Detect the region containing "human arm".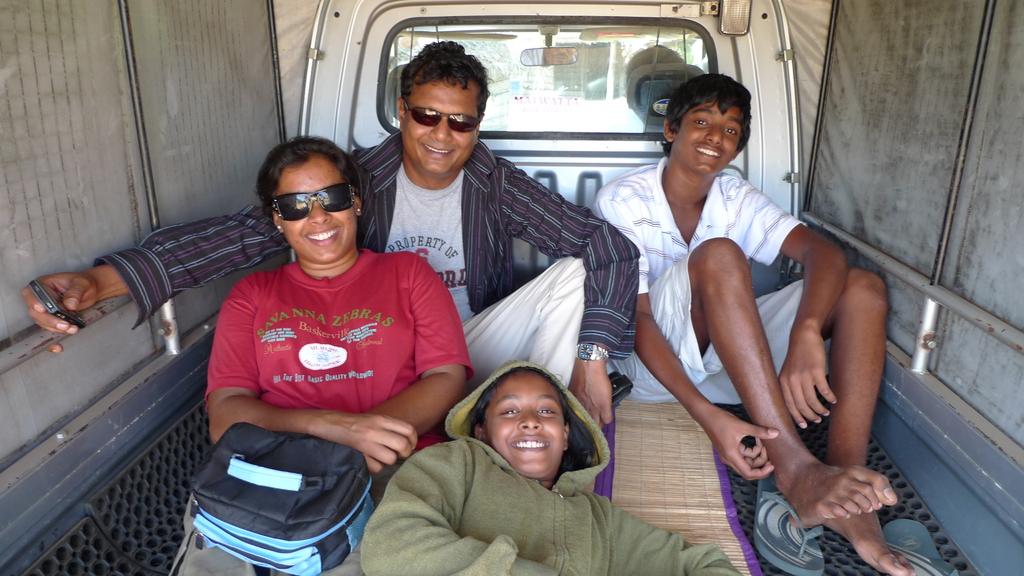
16:140:380:359.
